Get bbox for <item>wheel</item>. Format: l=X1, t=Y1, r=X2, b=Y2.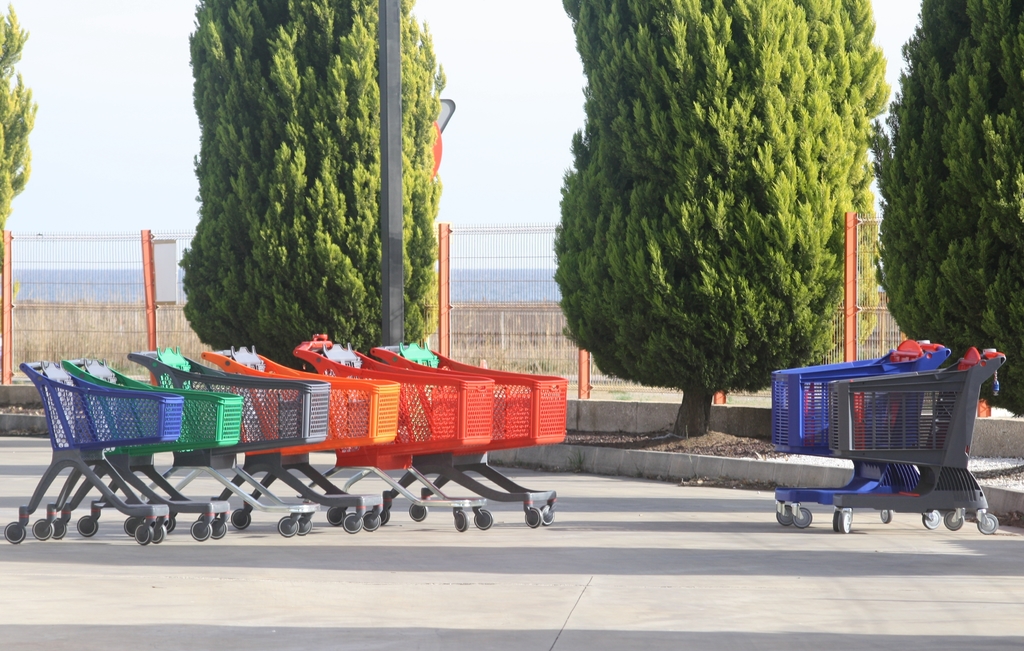
l=833, t=507, r=847, b=531.
